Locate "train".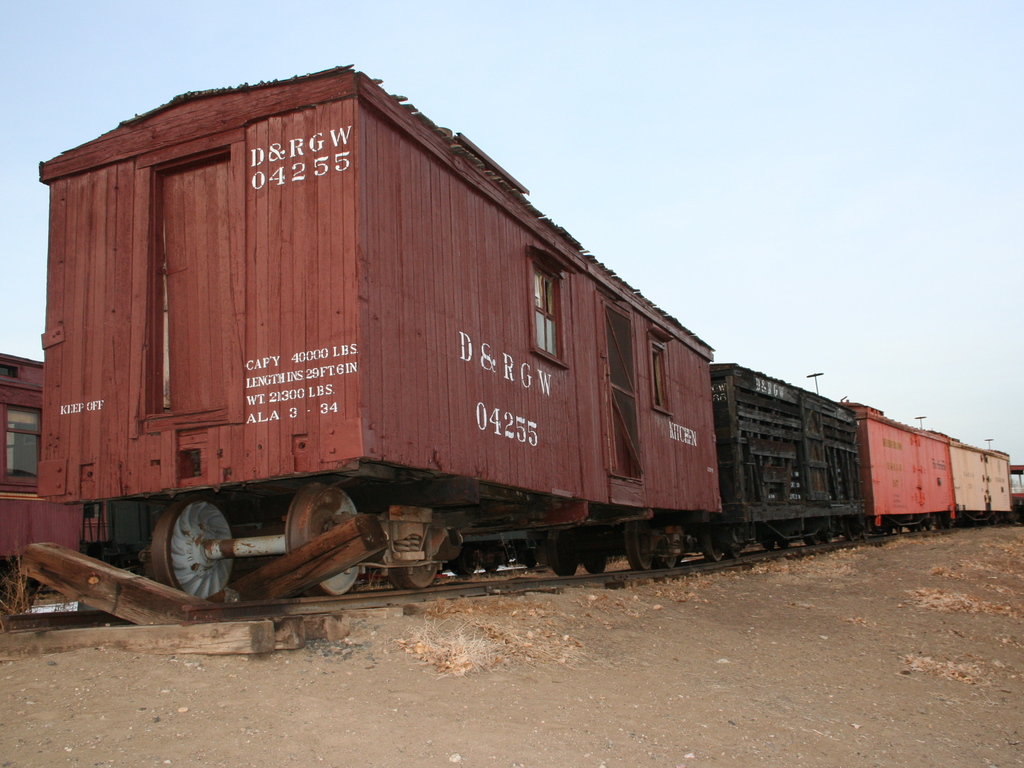
Bounding box: 29,61,1021,598.
